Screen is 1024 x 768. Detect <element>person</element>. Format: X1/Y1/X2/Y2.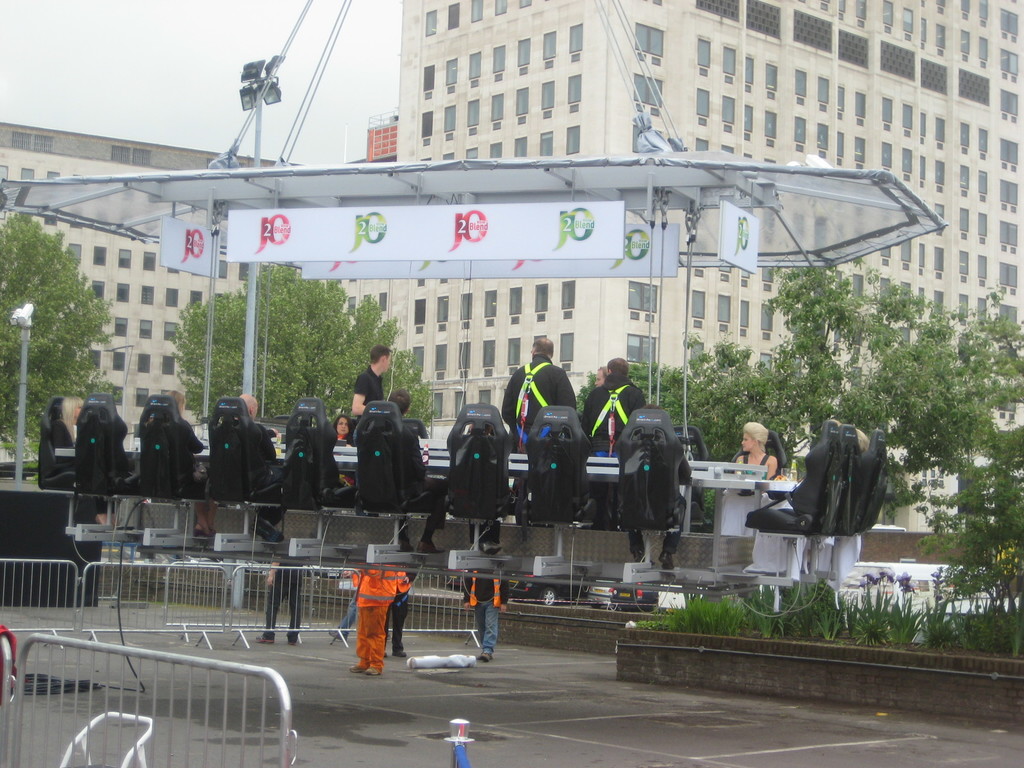
345/564/408/675.
